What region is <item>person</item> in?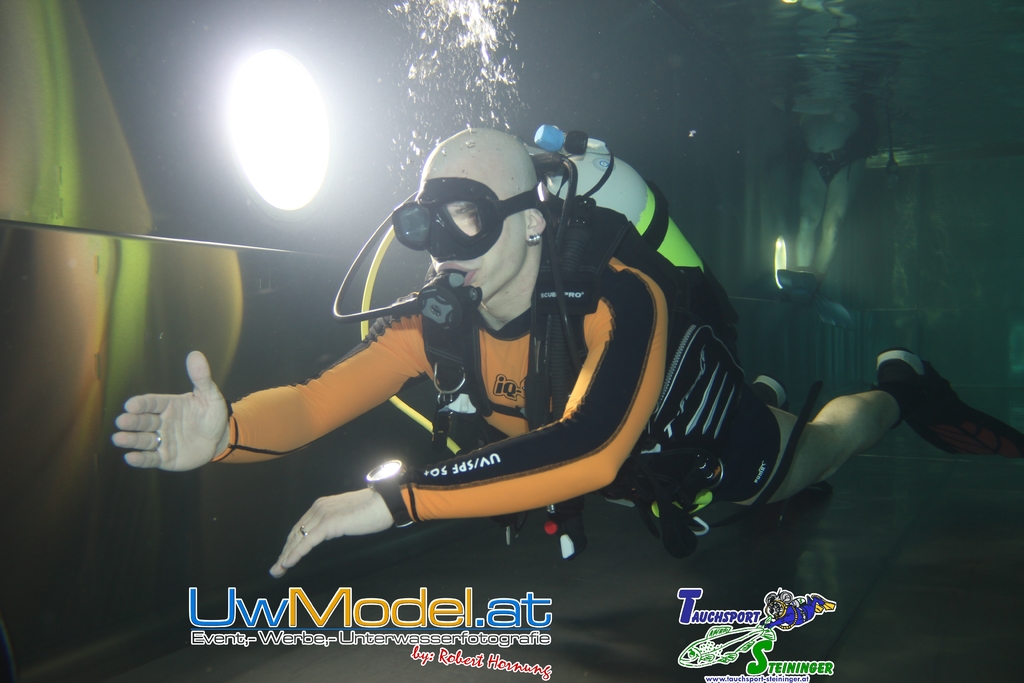
{"x1": 109, "y1": 120, "x2": 1014, "y2": 587}.
